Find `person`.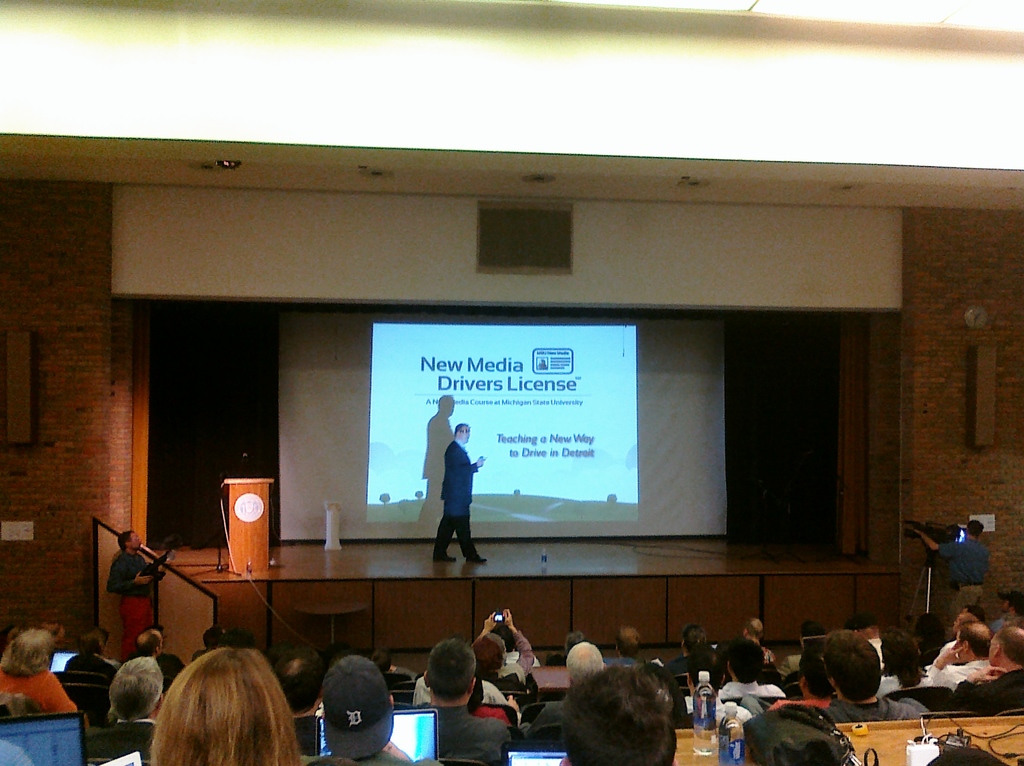
locate(954, 623, 1023, 718).
